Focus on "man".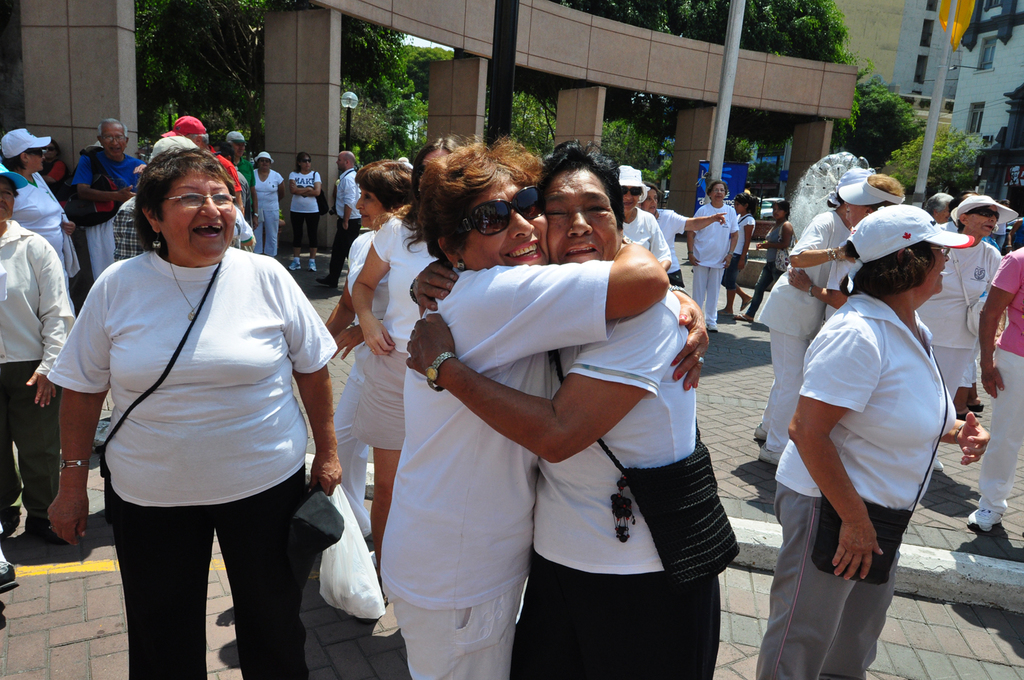
Focused at locate(0, 161, 70, 543).
